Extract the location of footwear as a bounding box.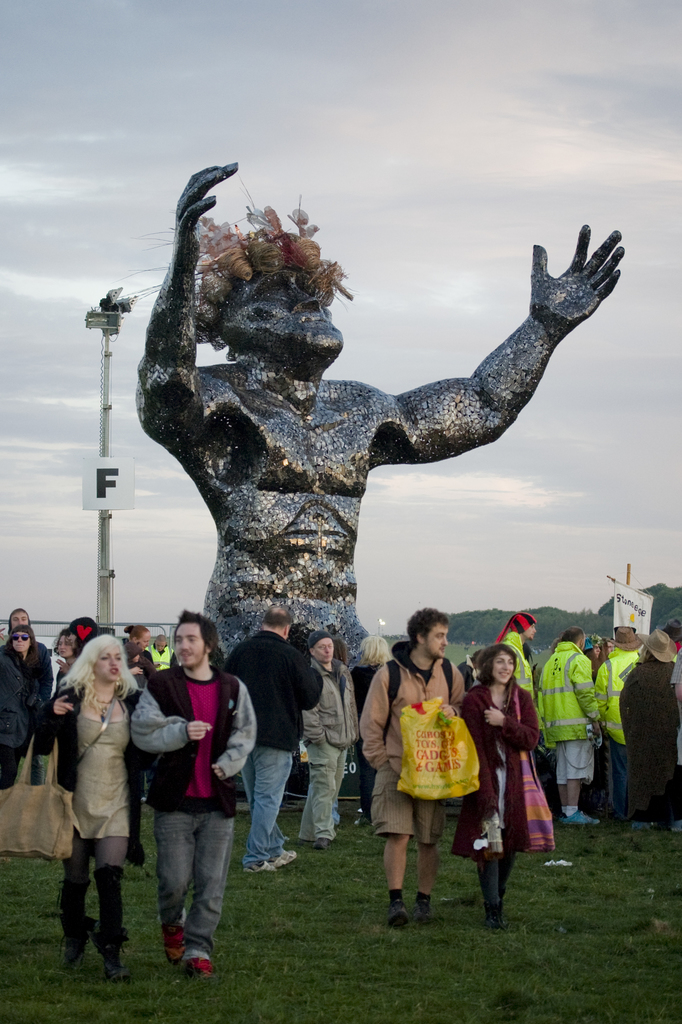
<box>386,900,411,931</box>.
